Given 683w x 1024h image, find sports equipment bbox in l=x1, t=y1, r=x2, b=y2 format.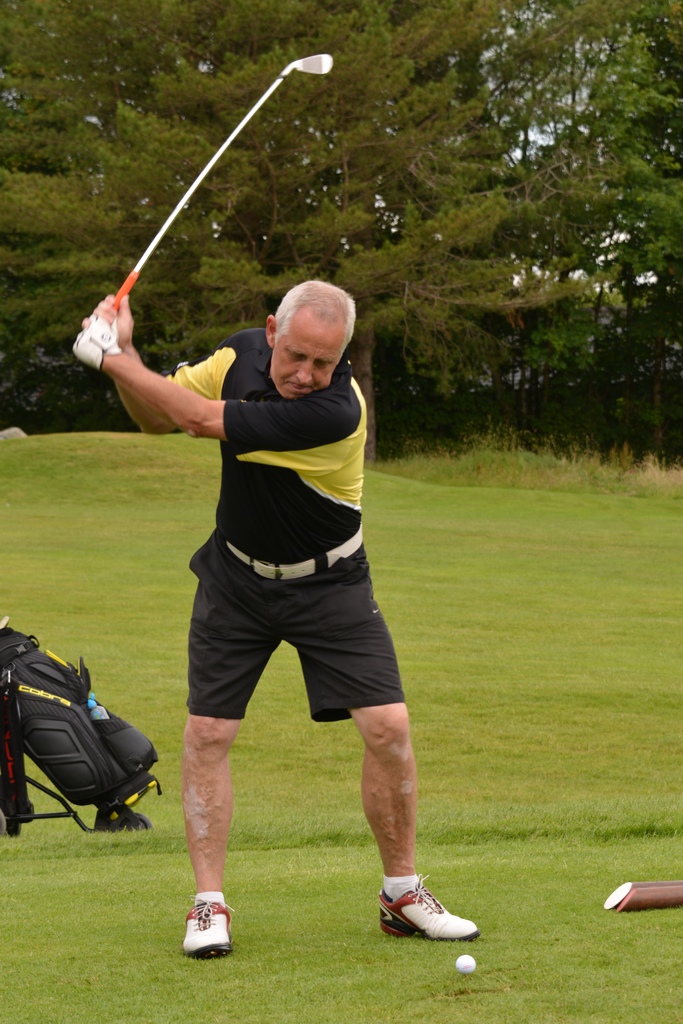
l=456, t=955, r=479, b=979.
